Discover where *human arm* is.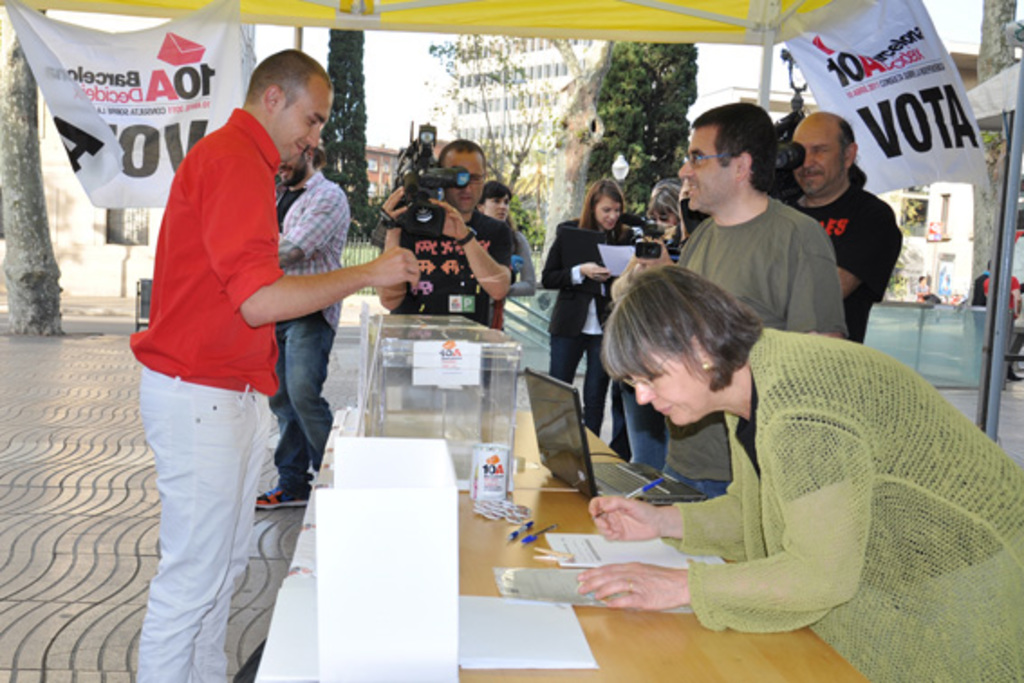
Discovered at 280, 182, 345, 267.
